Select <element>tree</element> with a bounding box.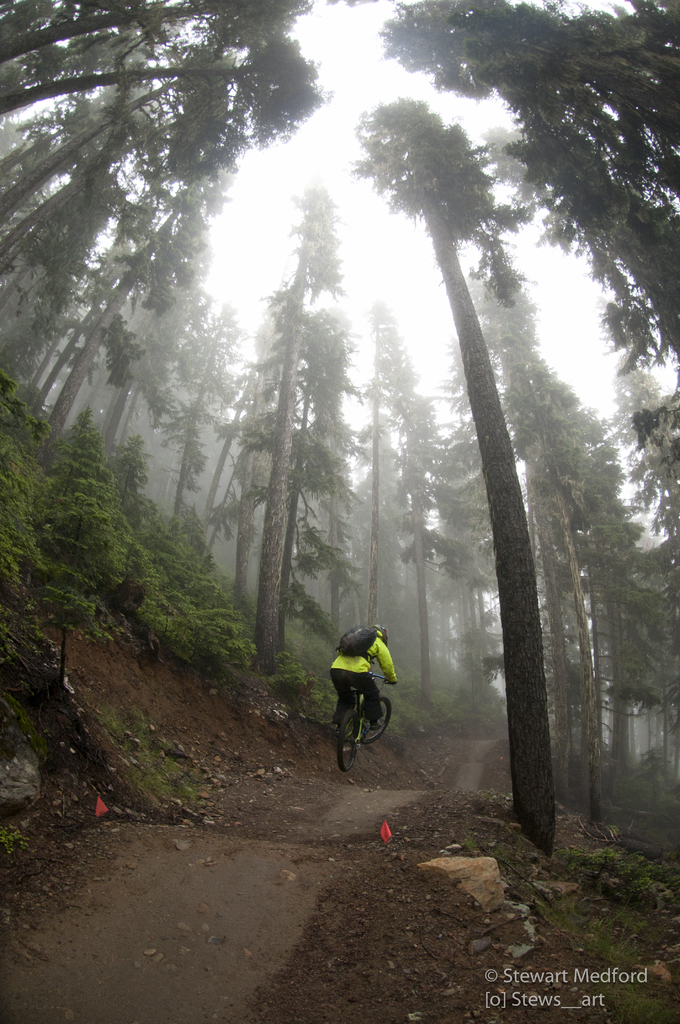
box=[473, 126, 679, 383].
